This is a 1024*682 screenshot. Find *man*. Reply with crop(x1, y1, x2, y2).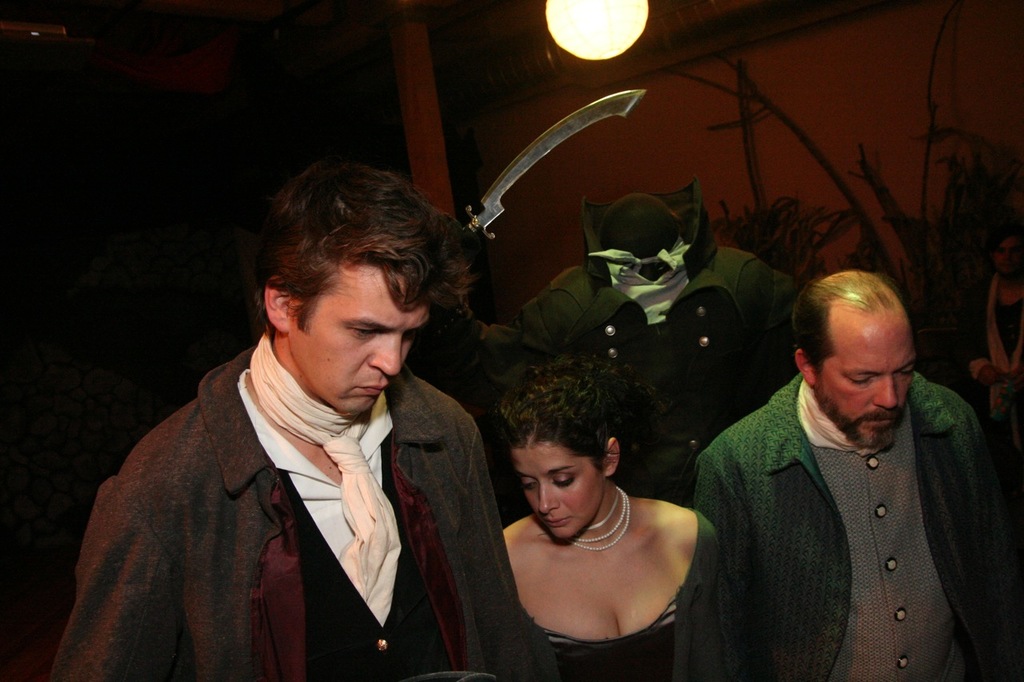
crop(50, 160, 556, 681).
